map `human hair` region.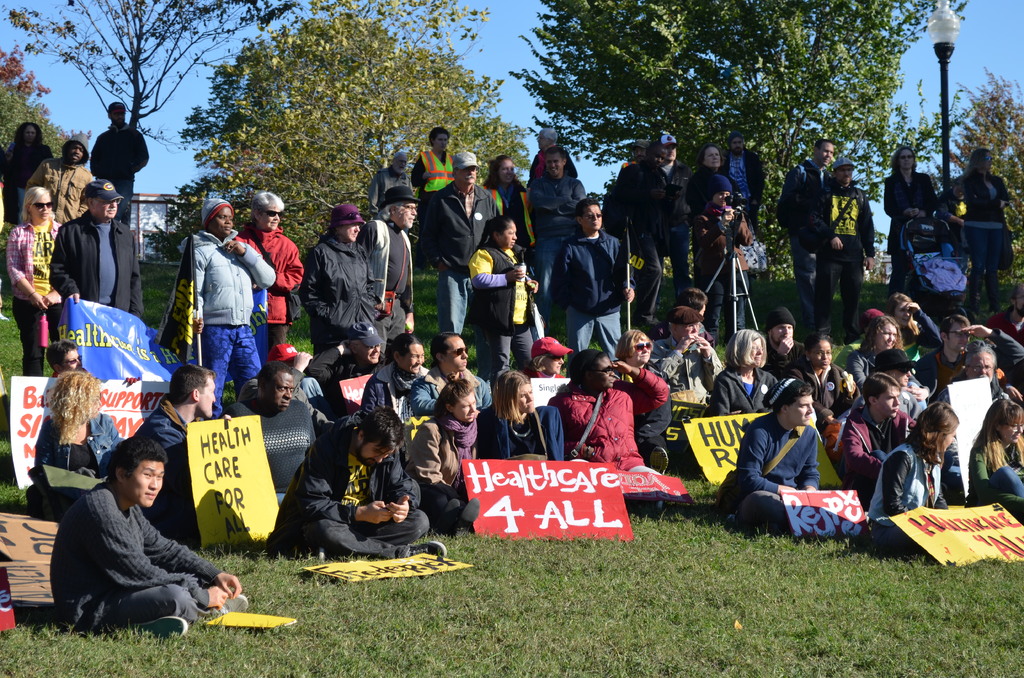
Mapped to x1=362, y1=407, x2=409, y2=454.
